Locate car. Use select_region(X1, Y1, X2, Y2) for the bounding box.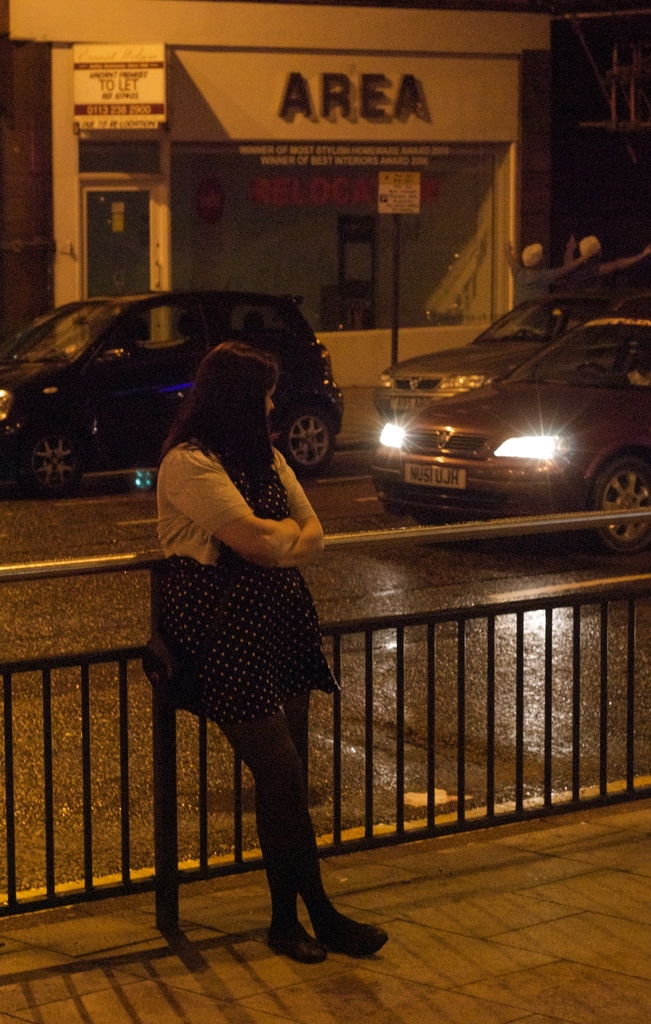
select_region(371, 250, 650, 430).
